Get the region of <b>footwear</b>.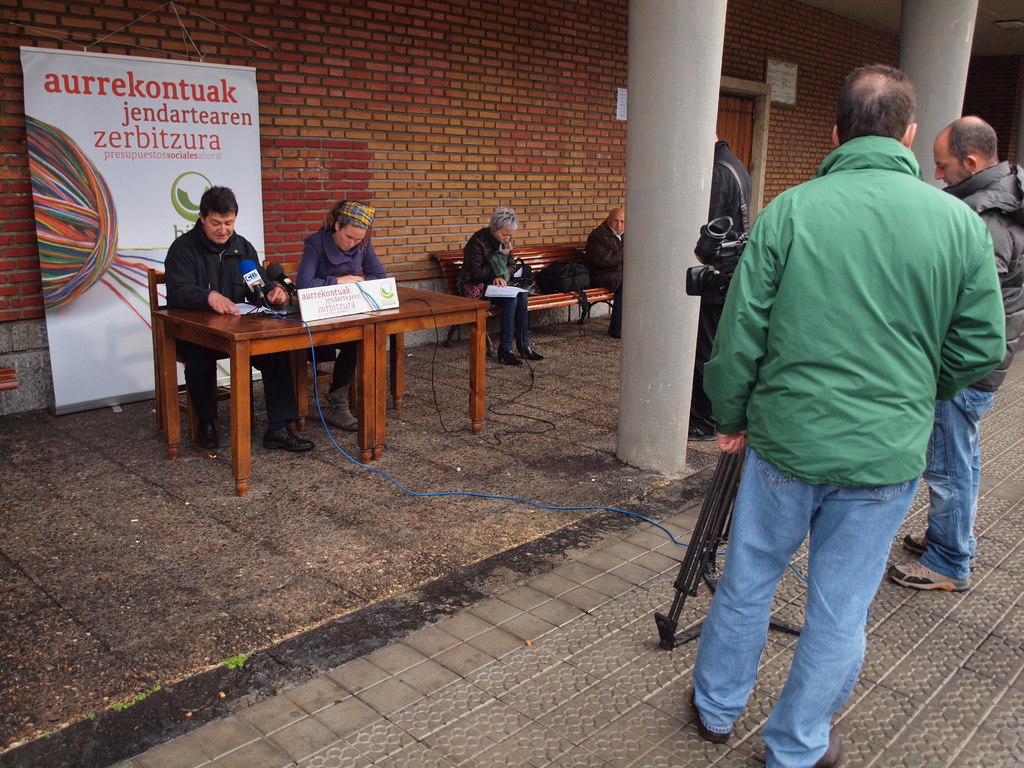
(x1=810, y1=729, x2=842, y2=767).
